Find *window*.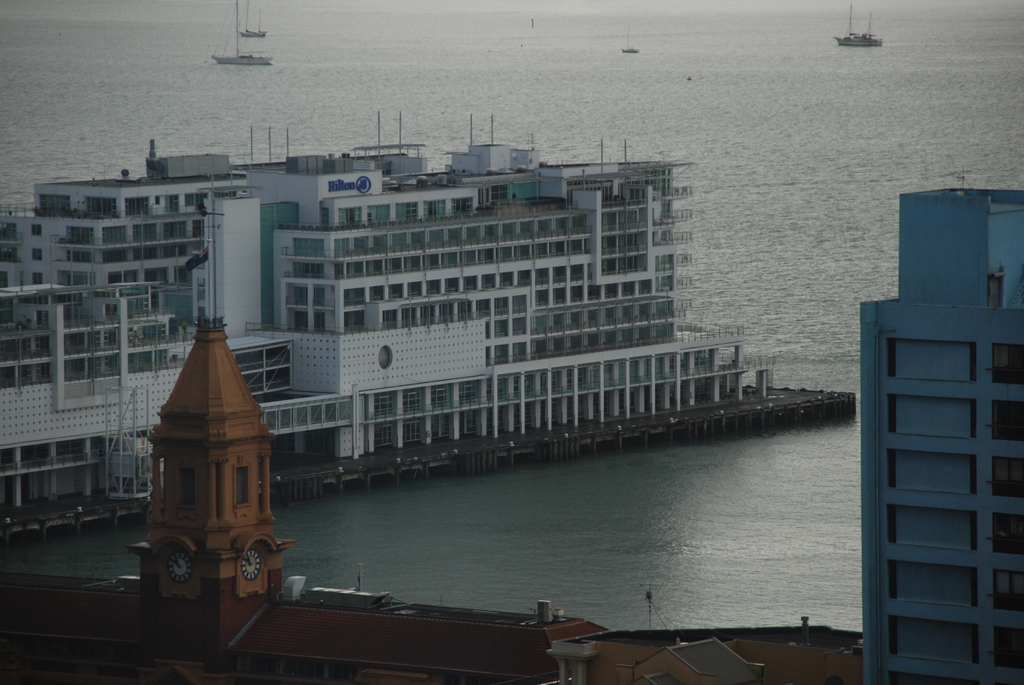
[left=995, top=343, right=1023, bottom=382].
